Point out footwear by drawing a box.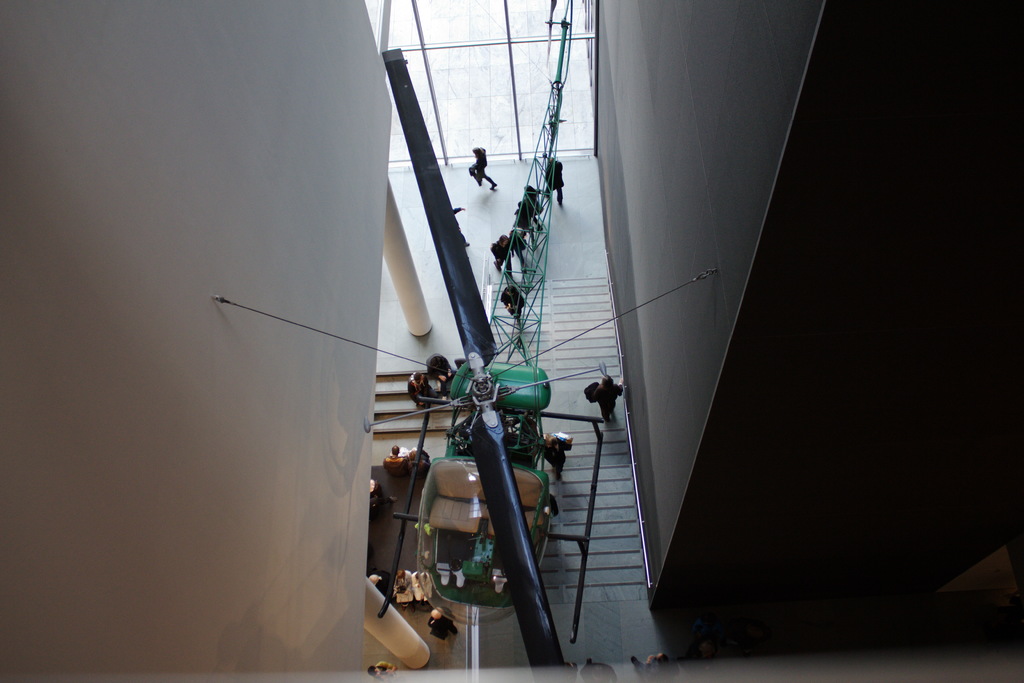
406 605 412 614.
